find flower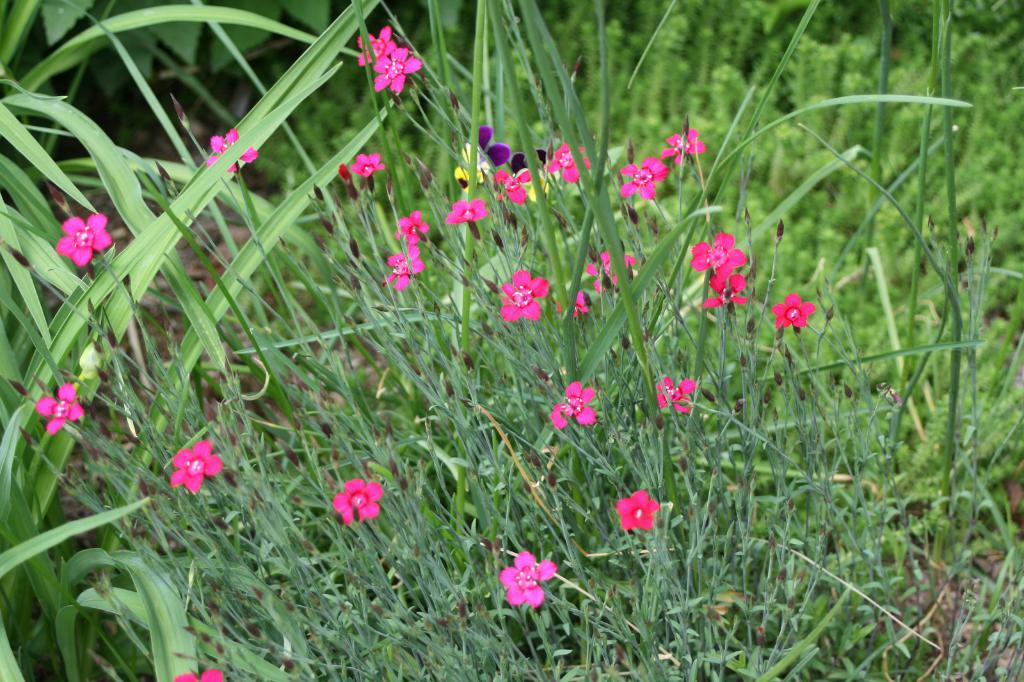
box=[479, 127, 508, 168]
